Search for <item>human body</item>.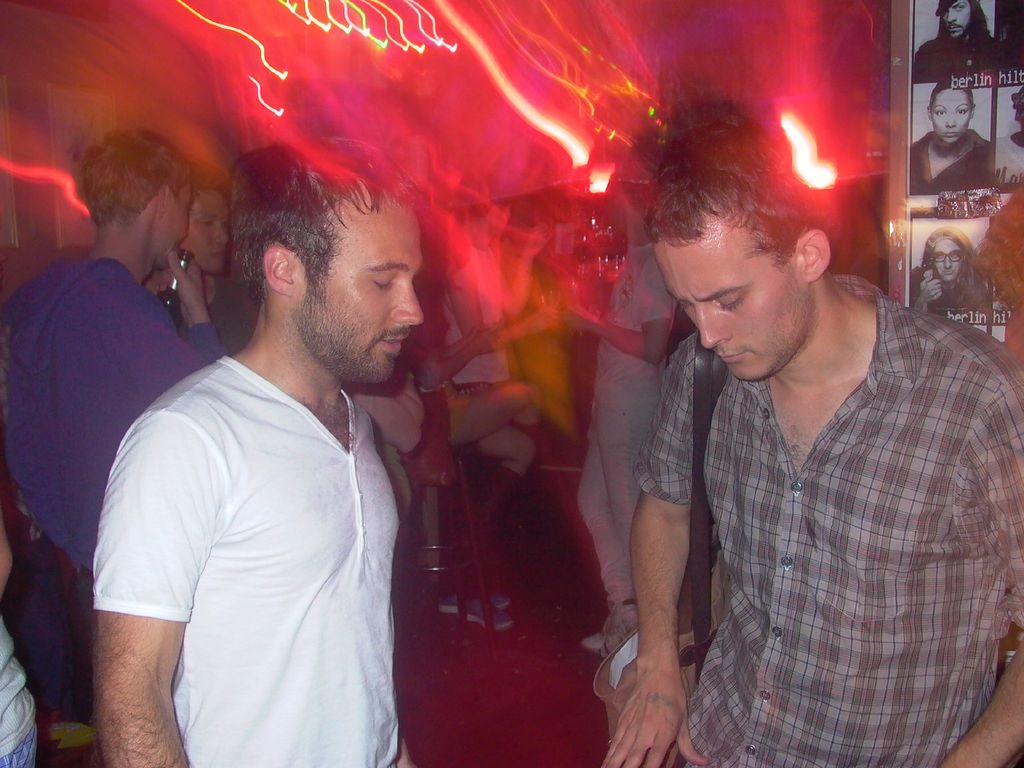
Found at l=597, t=270, r=1023, b=767.
